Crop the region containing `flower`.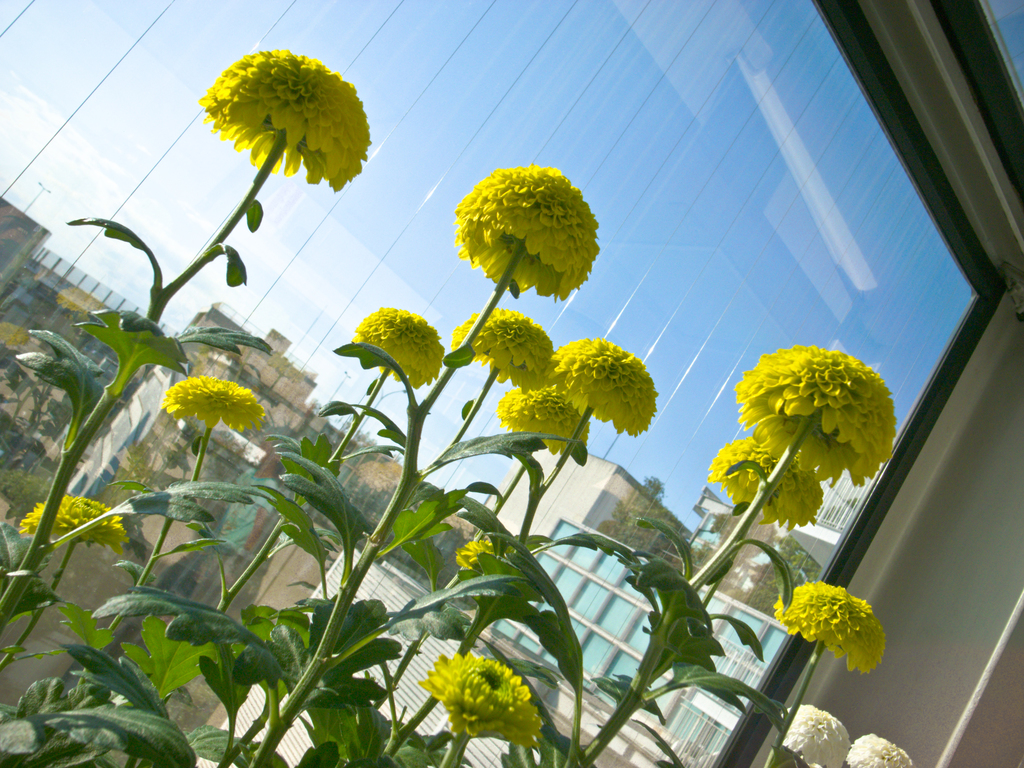
Crop region: 424:645:534:754.
